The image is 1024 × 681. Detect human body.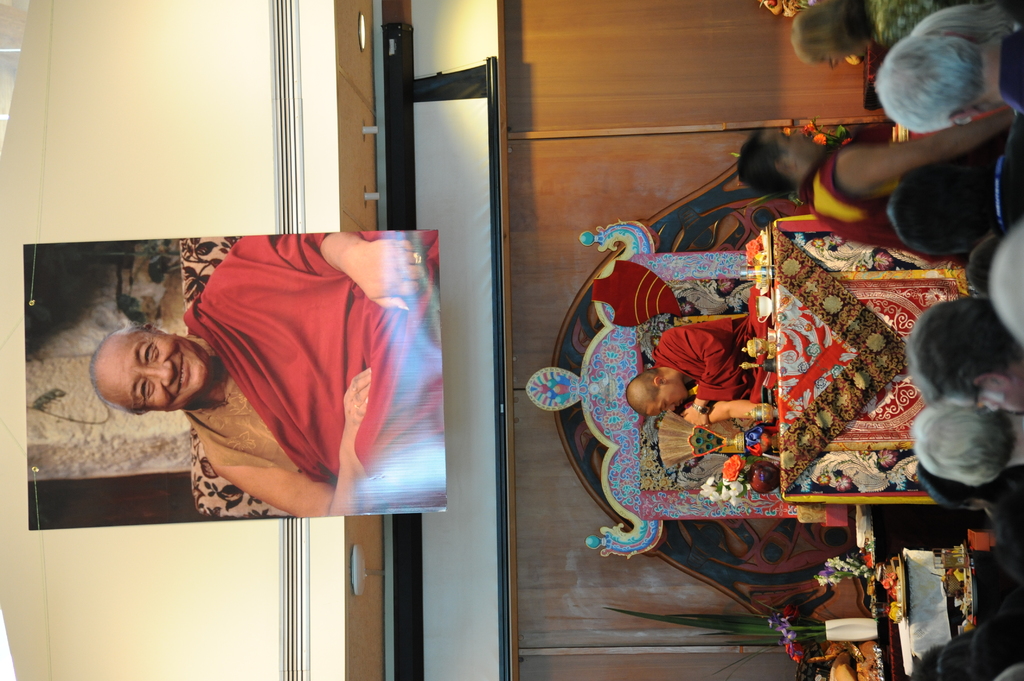
Detection: (743,120,1013,247).
